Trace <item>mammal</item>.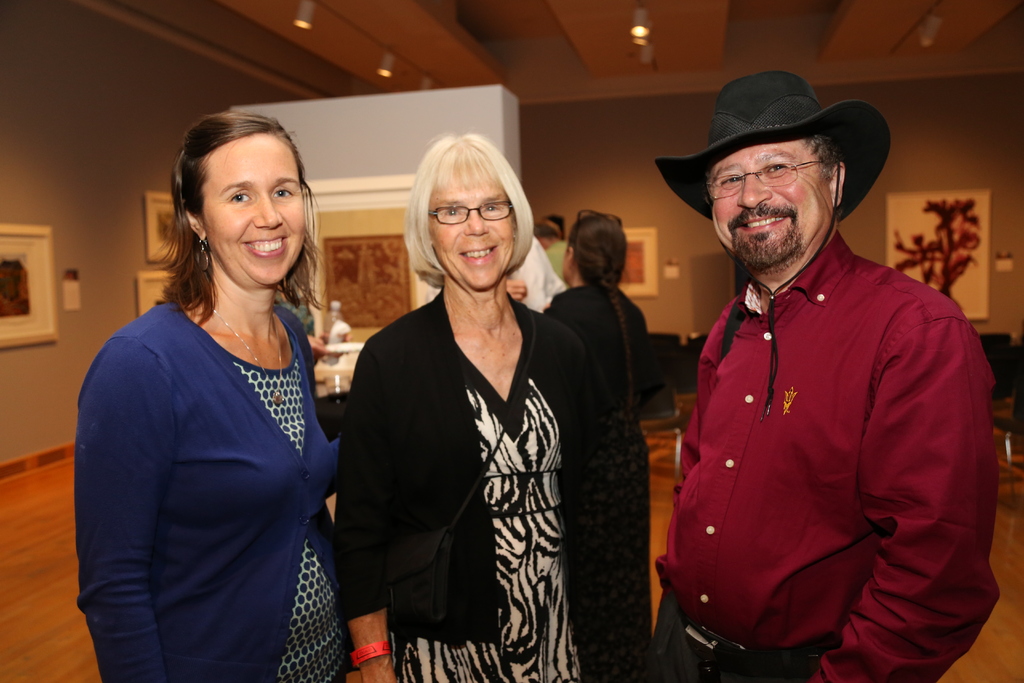
Traced to crop(532, 226, 575, 286).
